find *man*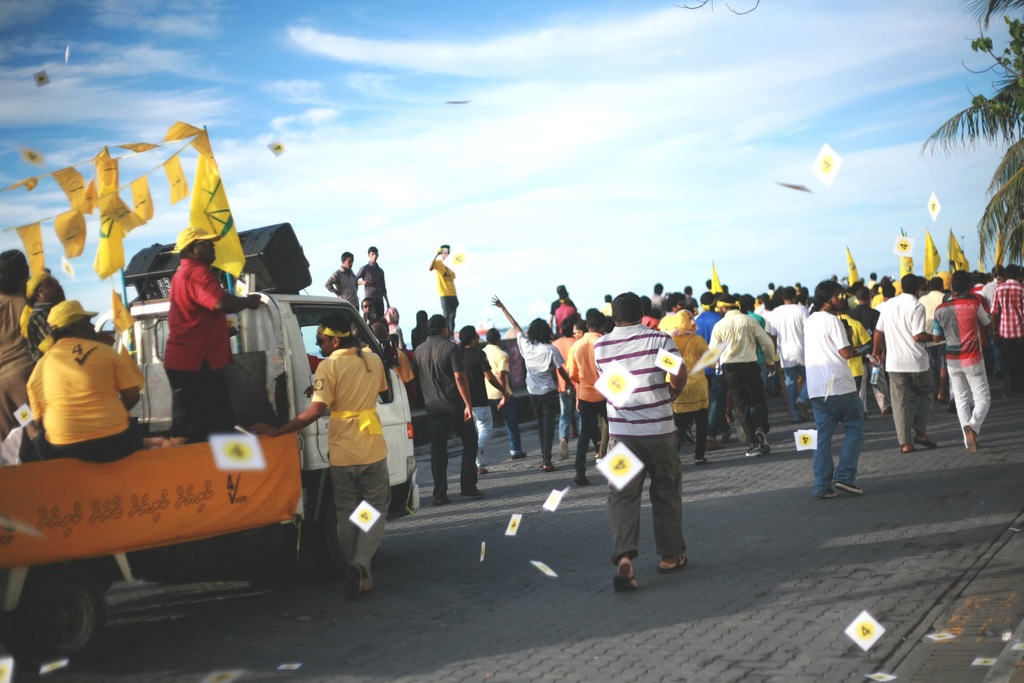
crop(984, 262, 1021, 387)
